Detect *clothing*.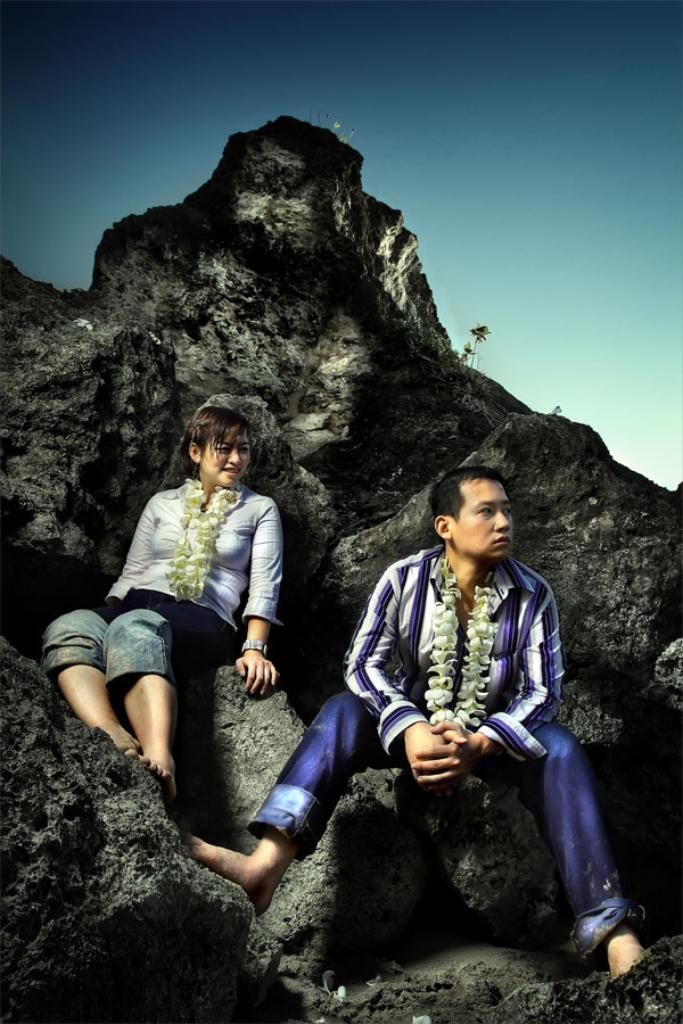
Detected at 291,506,604,966.
